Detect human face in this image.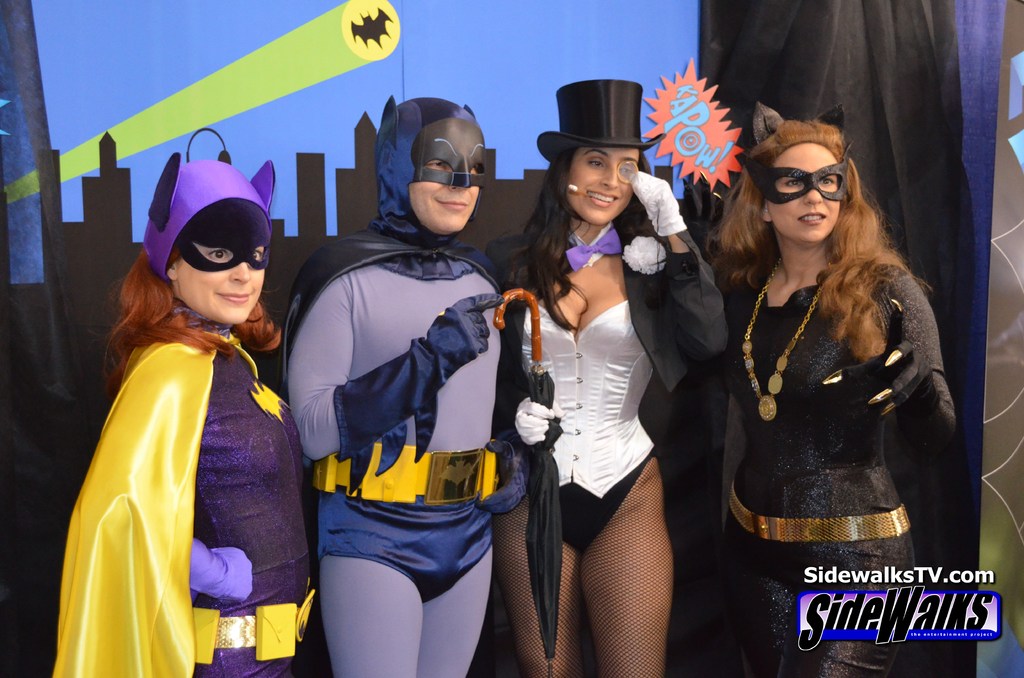
Detection: detection(566, 147, 635, 223).
